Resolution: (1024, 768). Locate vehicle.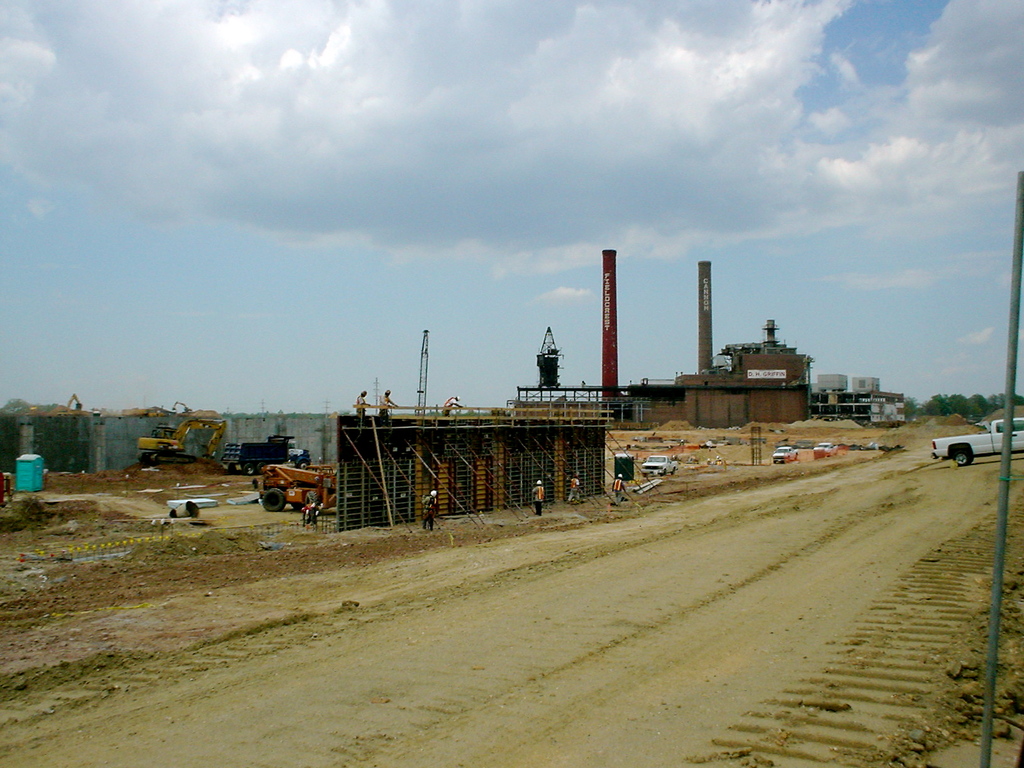
{"left": 639, "top": 452, "right": 676, "bottom": 477}.
